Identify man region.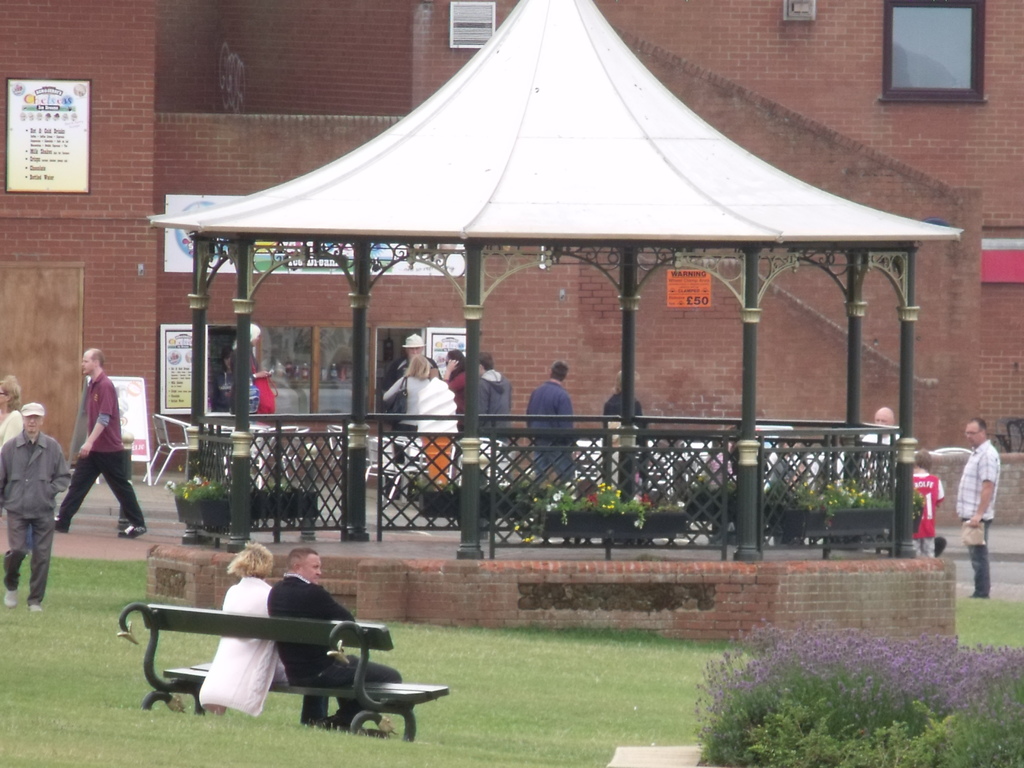
Region: (955,416,1003,596).
